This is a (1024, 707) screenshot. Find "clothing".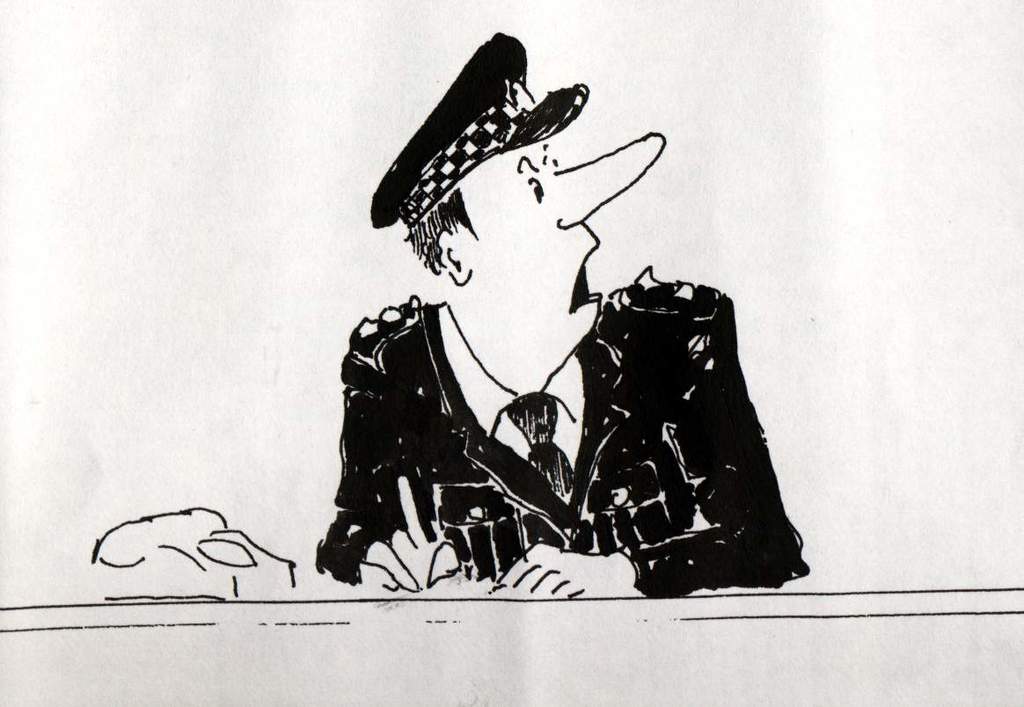
Bounding box: 326/229/803/586.
